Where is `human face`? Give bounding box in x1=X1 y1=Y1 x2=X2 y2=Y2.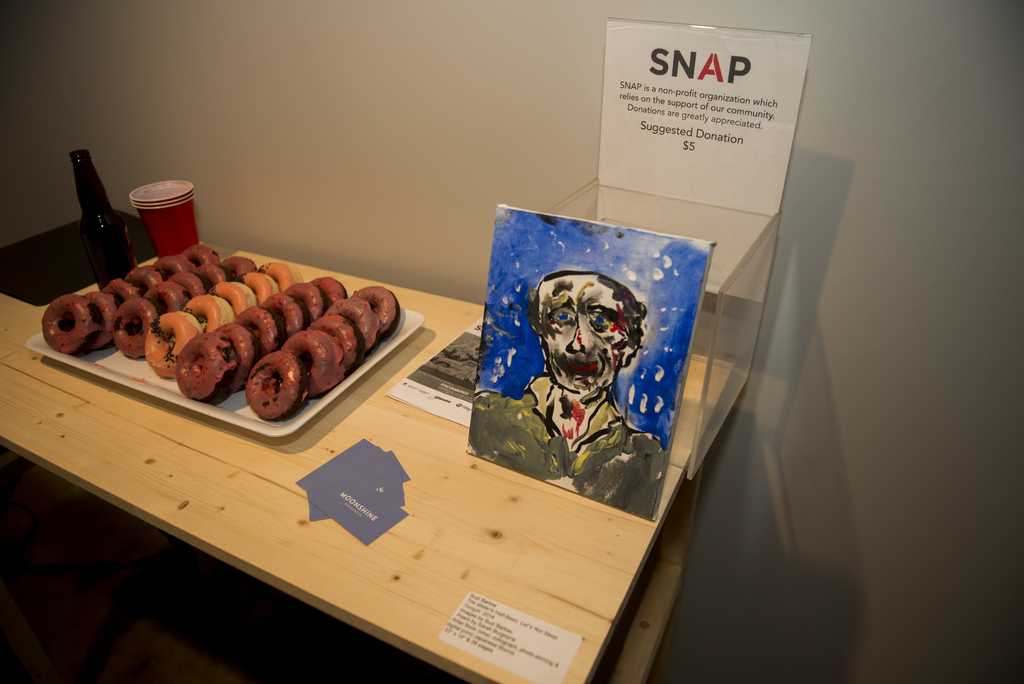
x1=525 y1=268 x2=643 y2=400.
